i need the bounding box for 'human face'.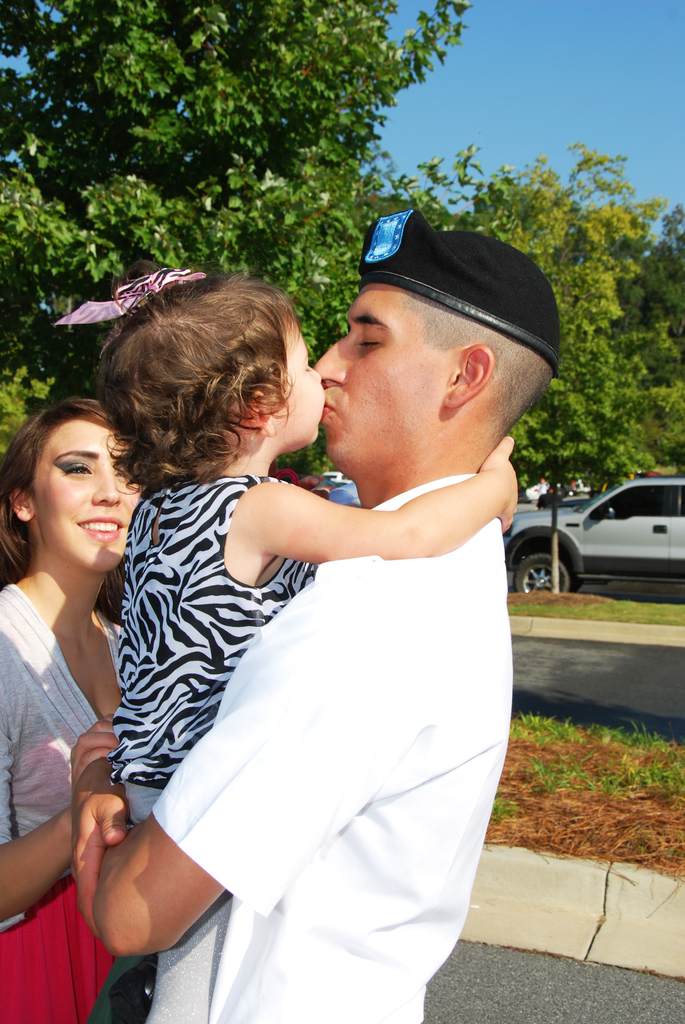
Here it is: detection(317, 285, 439, 480).
